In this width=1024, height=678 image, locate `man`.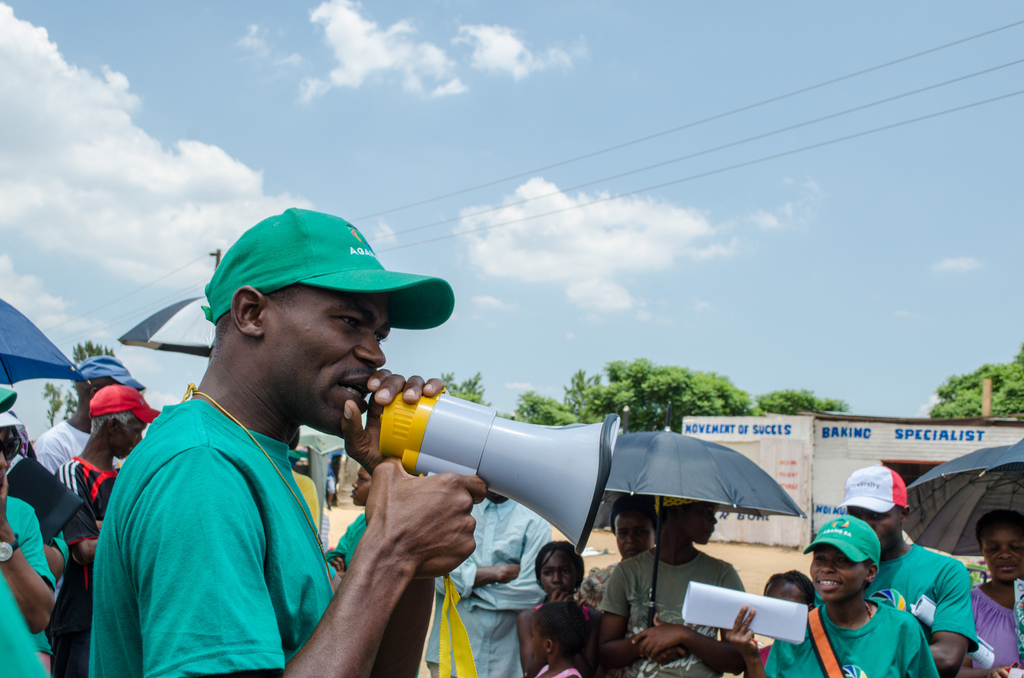
Bounding box: l=82, t=204, r=529, b=677.
